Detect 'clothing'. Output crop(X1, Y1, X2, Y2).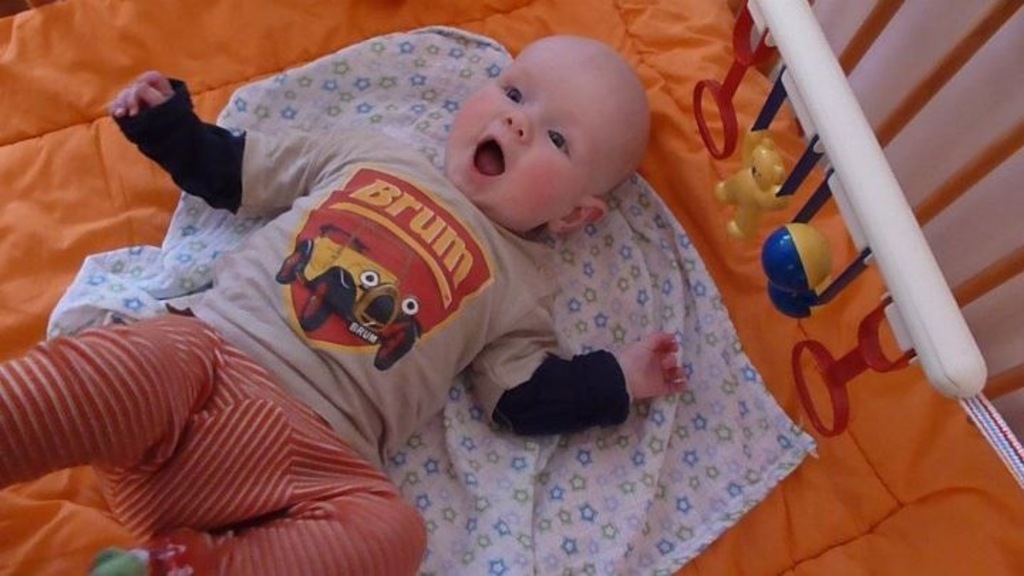
crop(0, 70, 656, 575).
